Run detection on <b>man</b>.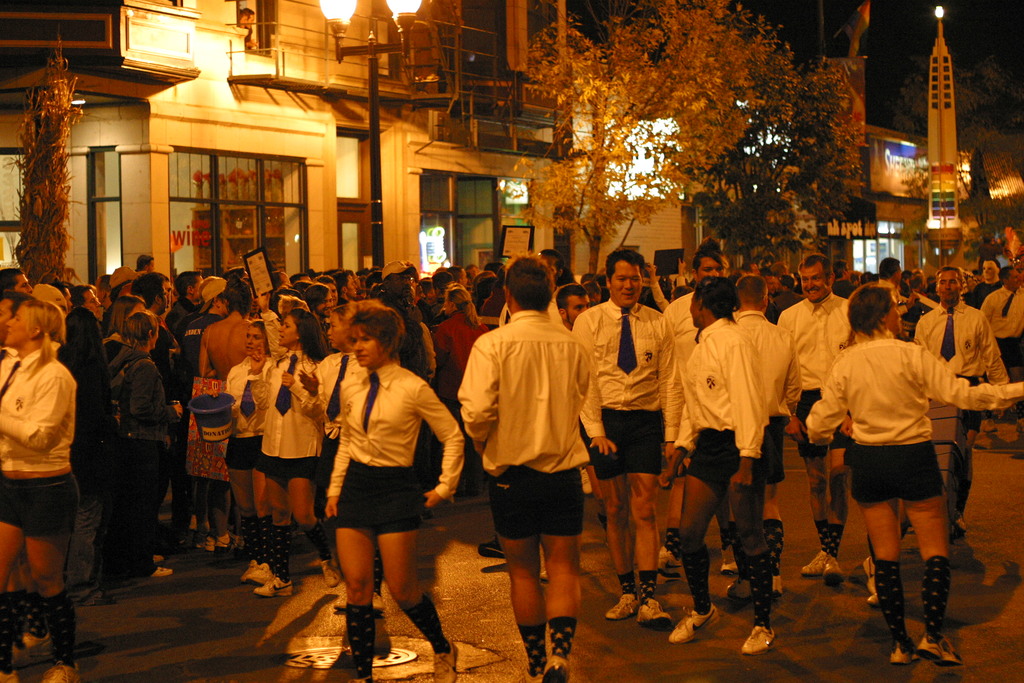
Result: bbox(729, 263, 806, 595).
